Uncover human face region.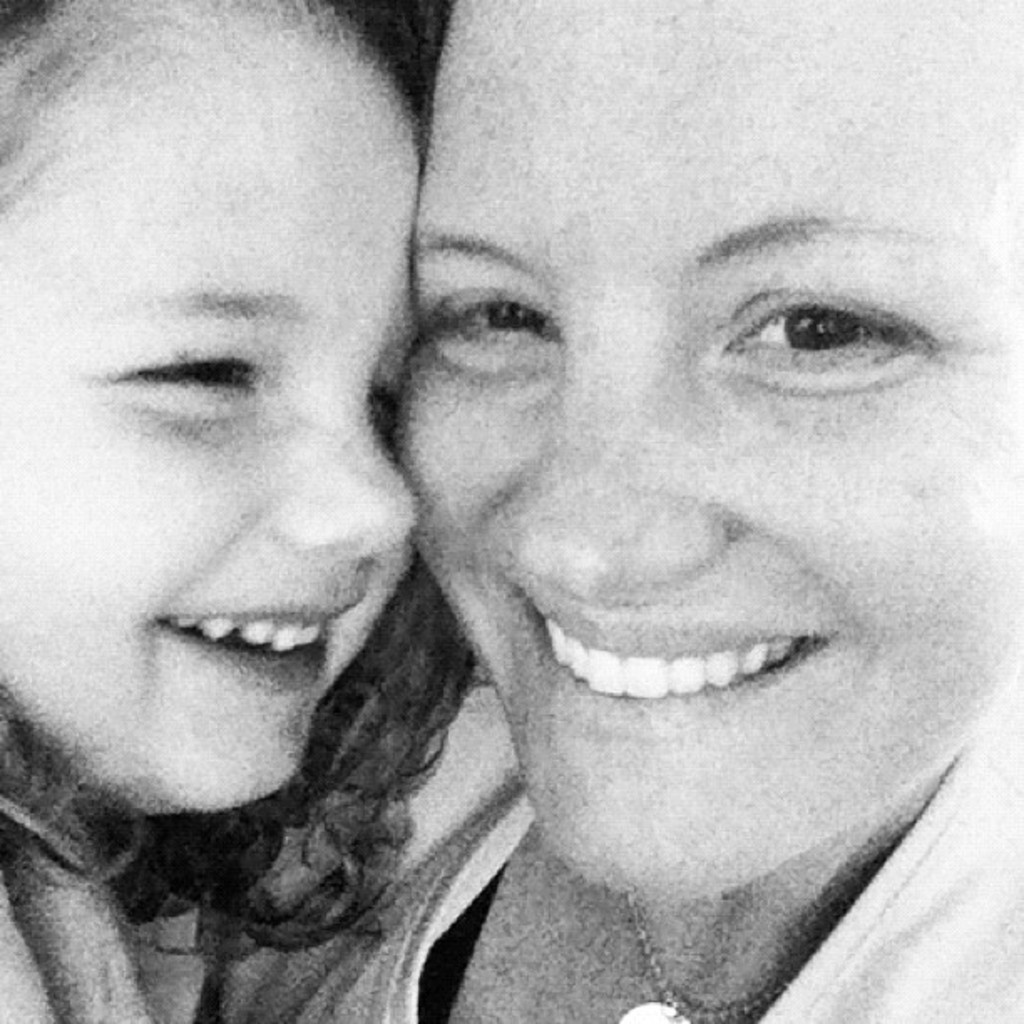
Uncovered: x1=395 y1=0 x2=1022 y2=904.
